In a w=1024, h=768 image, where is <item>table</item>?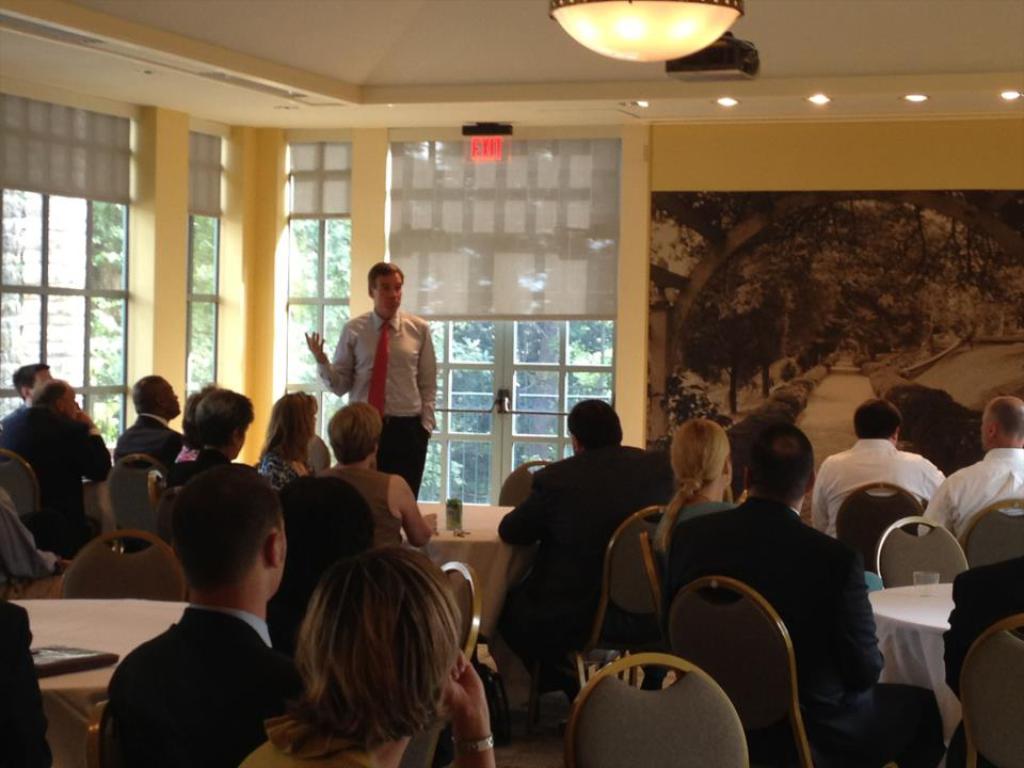
l=869, t=581, r=961, b=743.
